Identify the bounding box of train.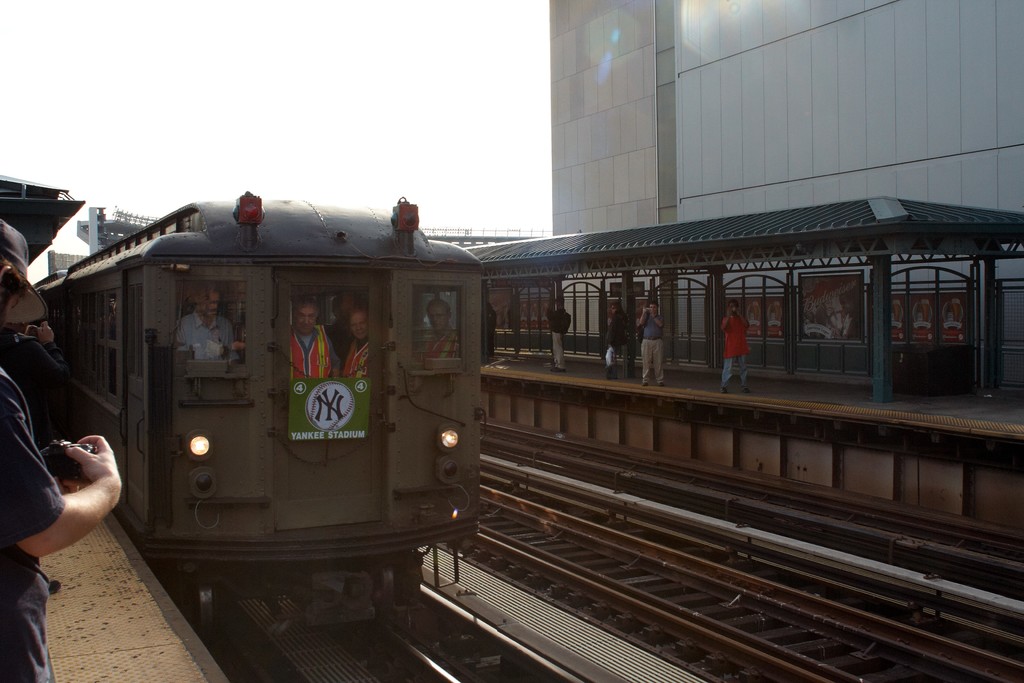
<box>31,190,483,641</box>.
